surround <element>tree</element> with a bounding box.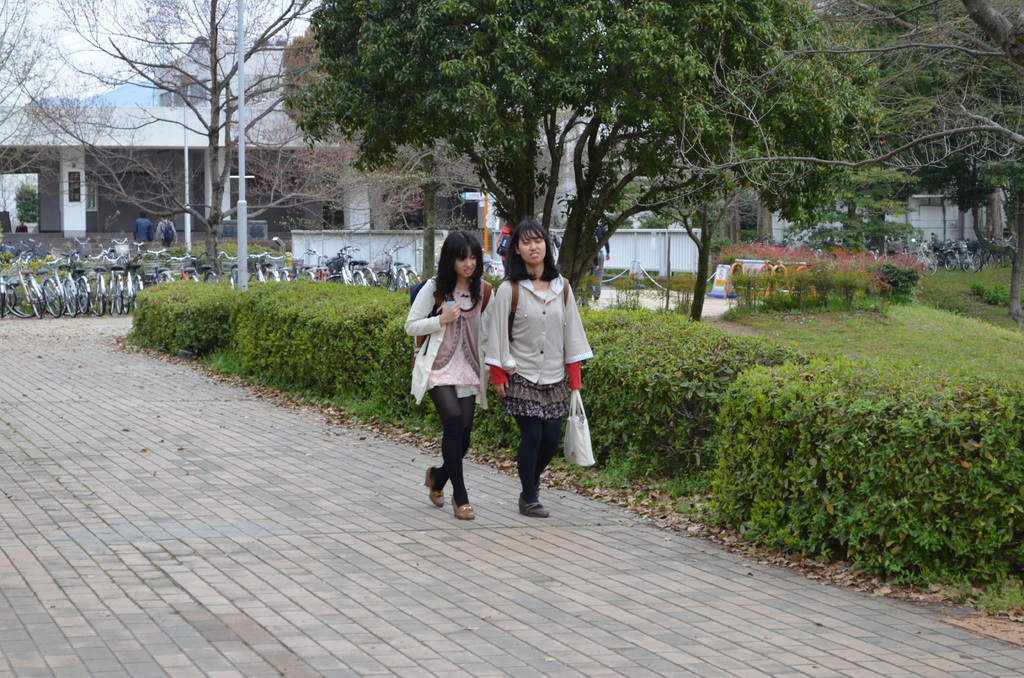
BBox(630, 0, 1023, 194).
